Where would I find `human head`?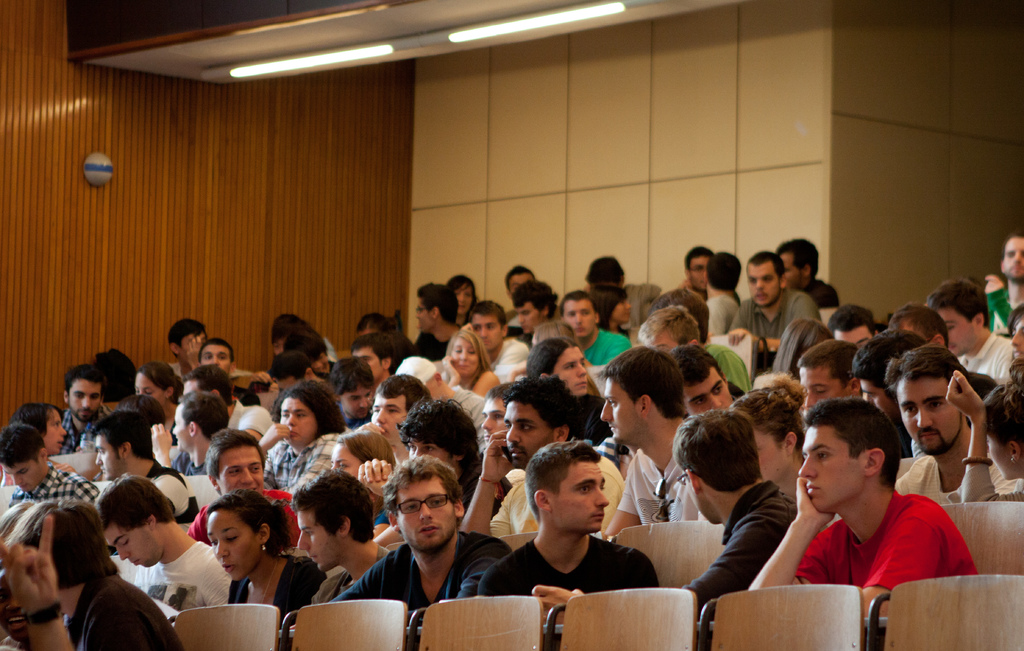
At select_region(89, 412, 154, 483).
